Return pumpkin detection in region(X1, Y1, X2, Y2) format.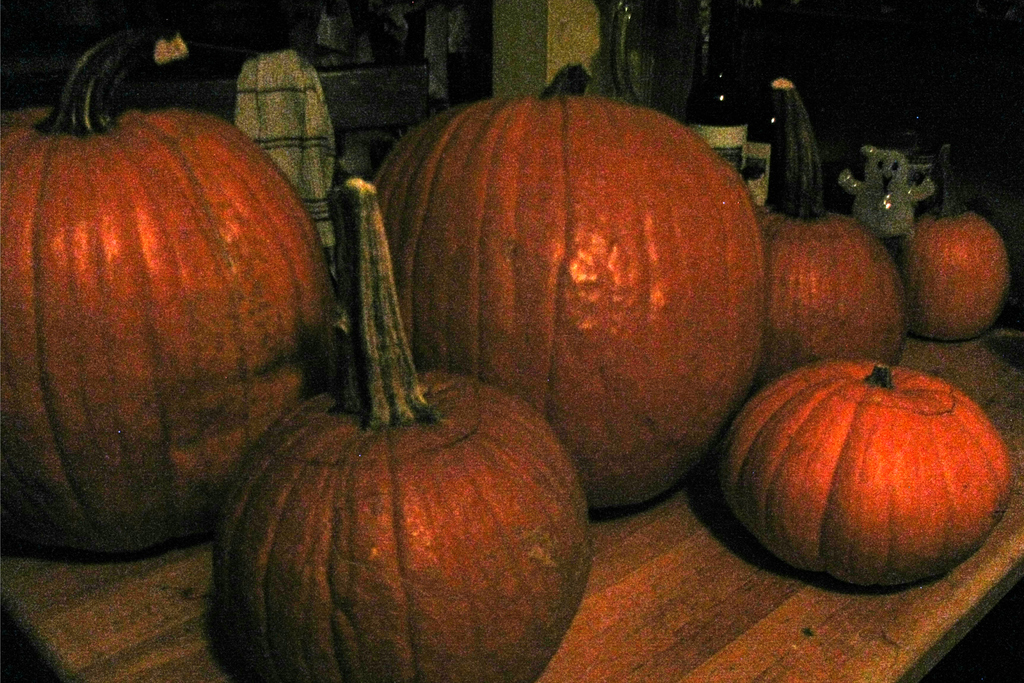
region(212, 176, 593, 682).
